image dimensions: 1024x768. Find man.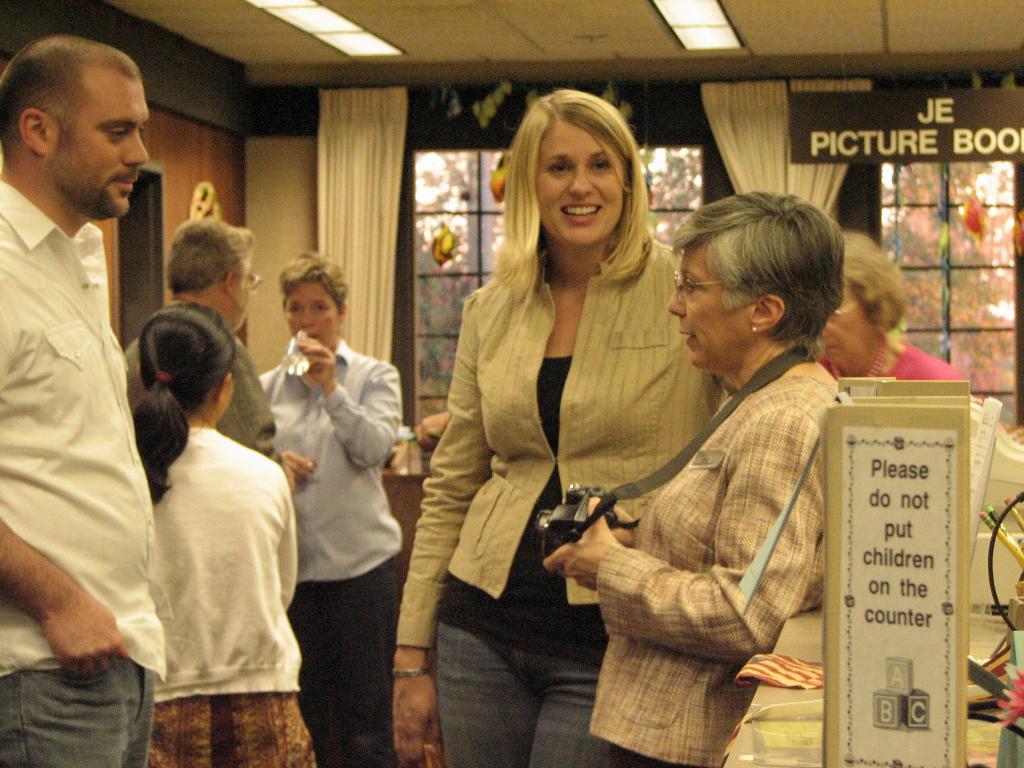
[left=0, top=21, right=184, bottom=739].
